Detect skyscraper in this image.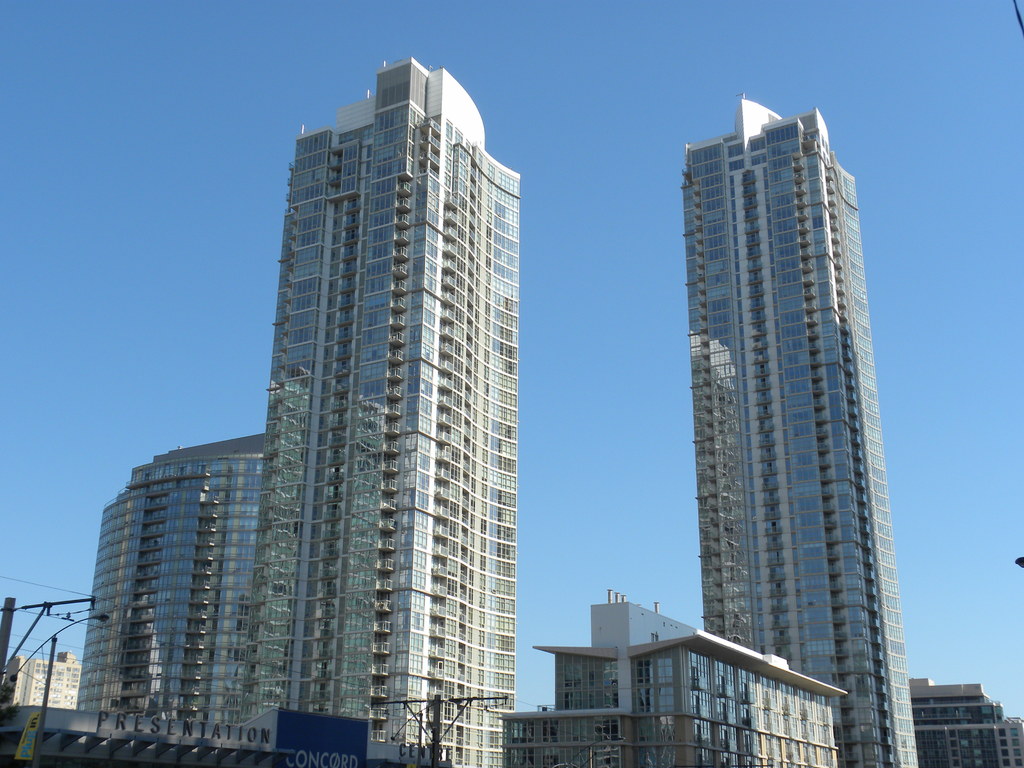
Detection: {"left": 496, "top": 586, "right": 851, "bottom": 767}.
